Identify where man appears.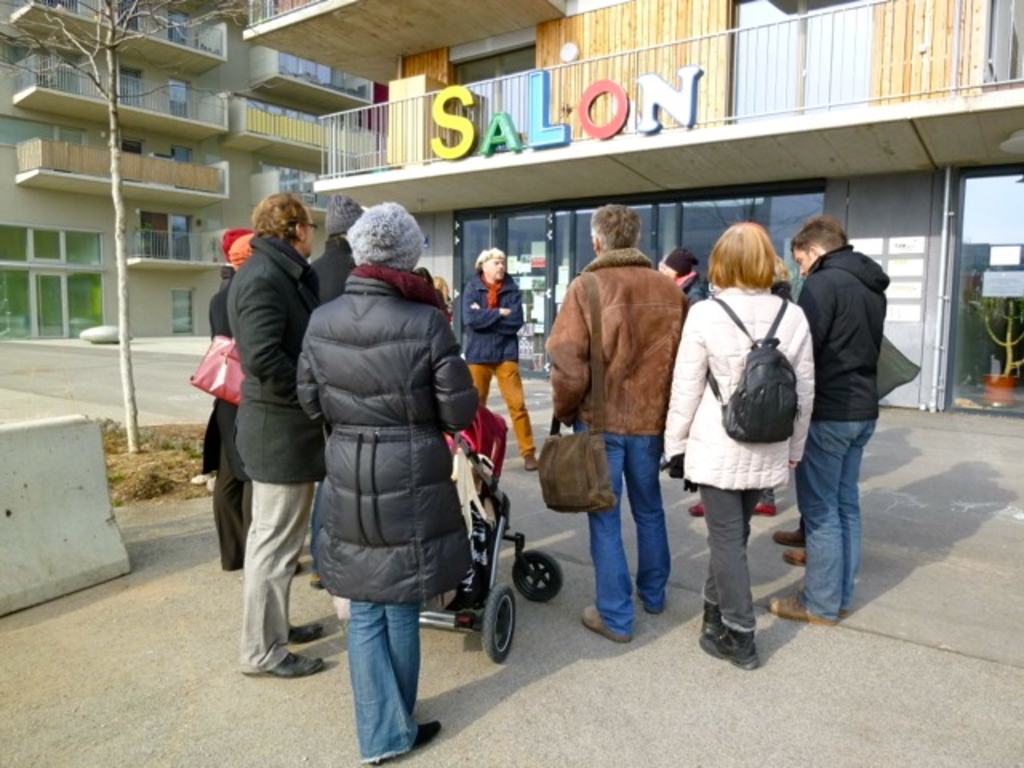
Appears at {"left": 546, "top": 210, "right": 694, "bottom": 632}.
